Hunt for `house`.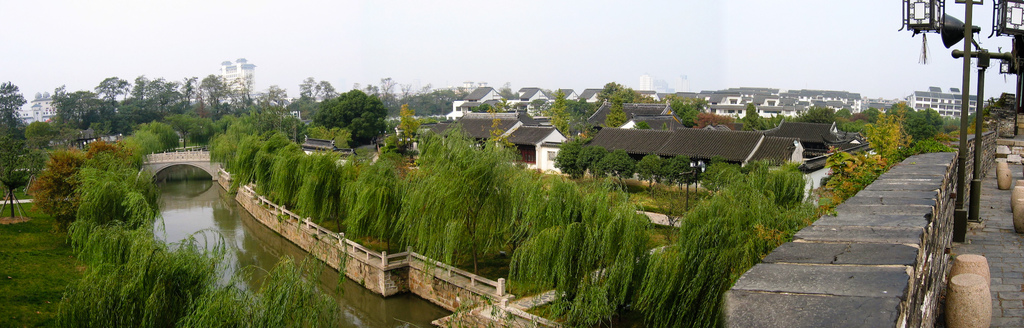
Hunted down at (577,122,807,195).
